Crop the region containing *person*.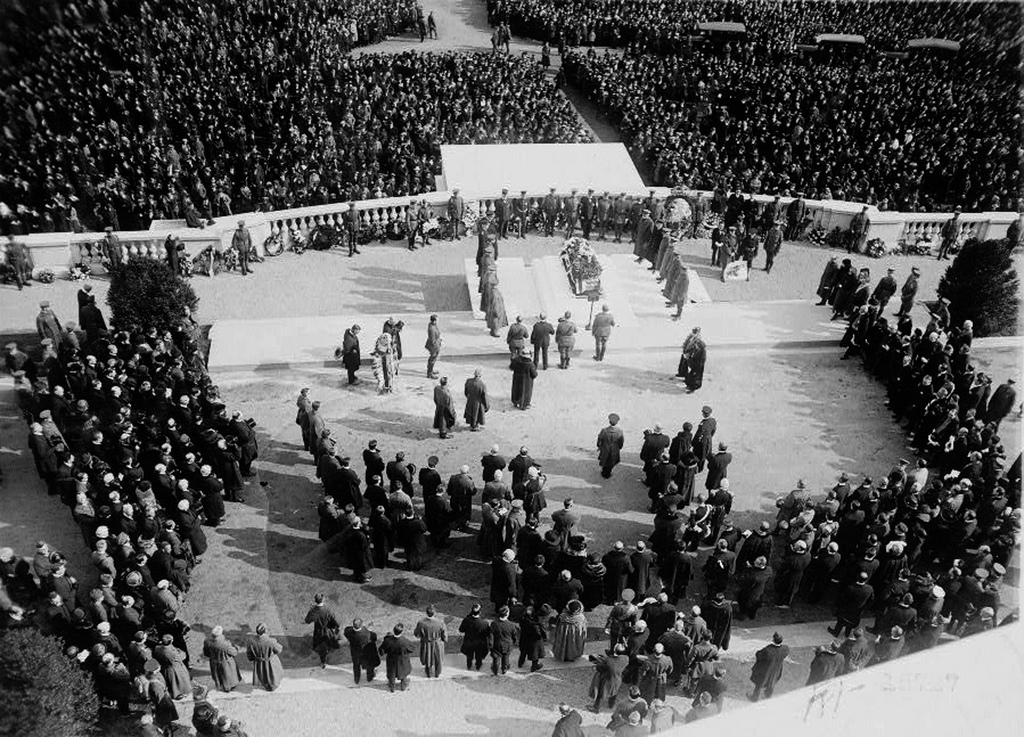
Crop region: {"left": 4, "top": 231, "right": 30, "bottom": 292}.
